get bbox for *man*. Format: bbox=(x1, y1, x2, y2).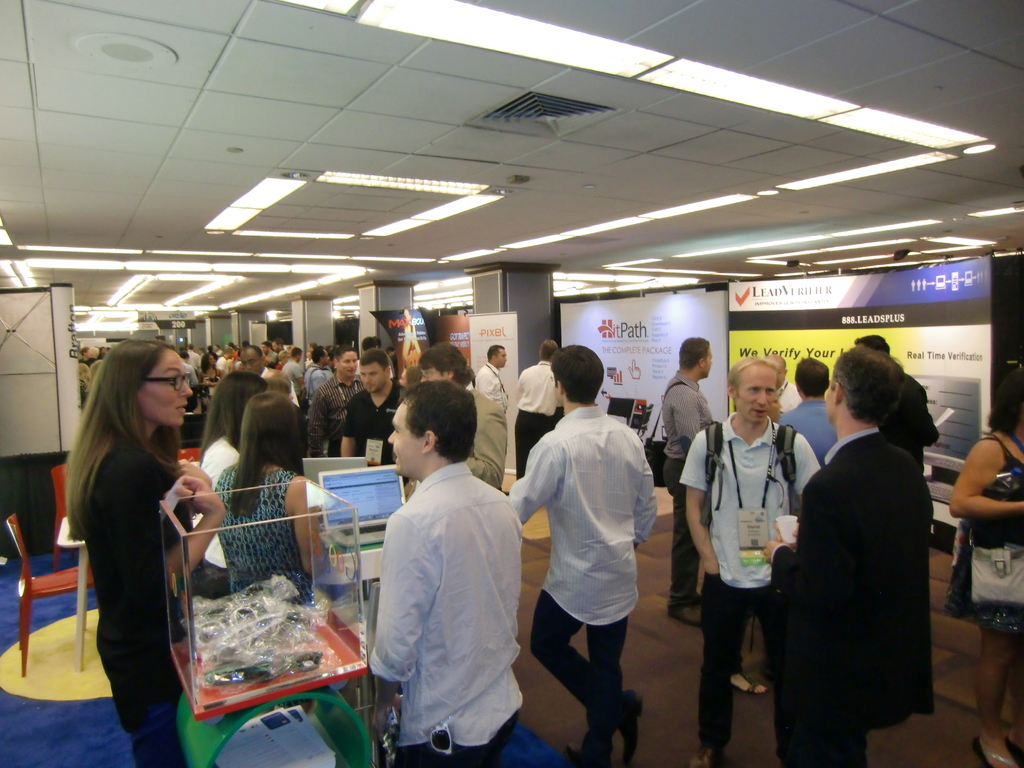
bbox=(415, 340, 508, 491).
